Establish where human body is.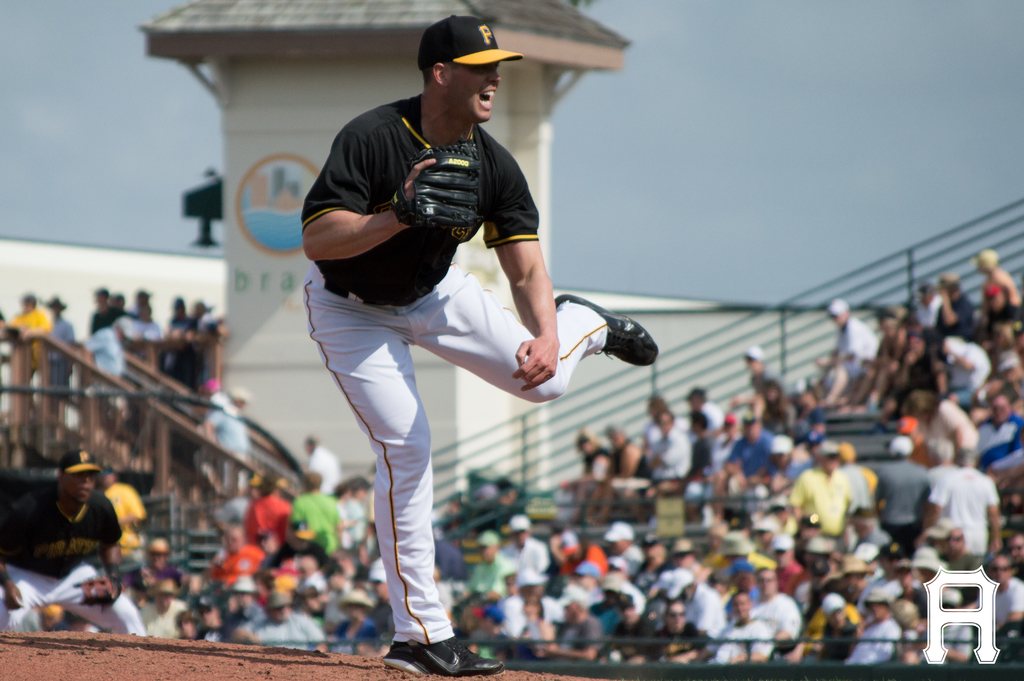
Established at bbox=[610, 422, 649, 515].
